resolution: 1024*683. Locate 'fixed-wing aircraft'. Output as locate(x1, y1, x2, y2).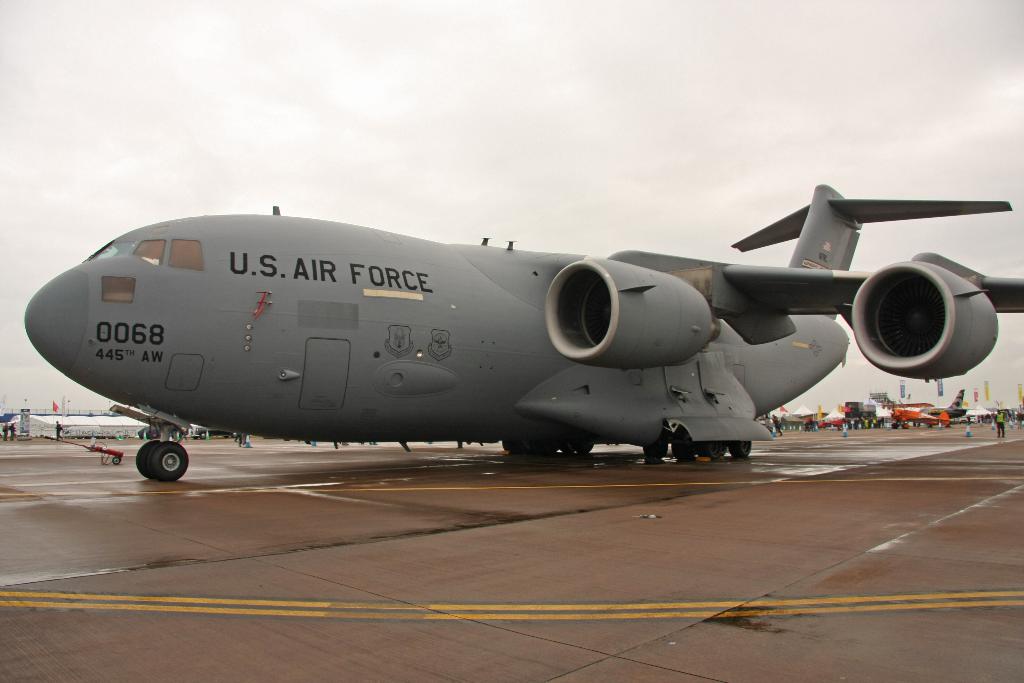
locate(22, 178, 1023, 482).
